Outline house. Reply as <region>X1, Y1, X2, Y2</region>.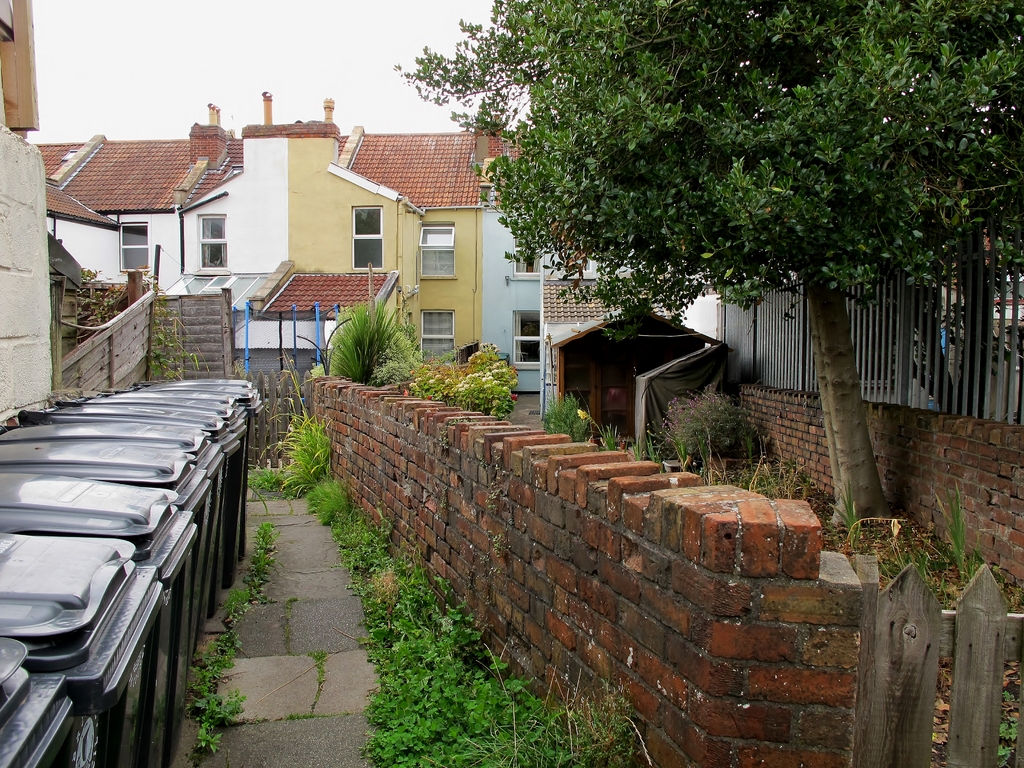
<region>0, 0, 55, 430</region>.
